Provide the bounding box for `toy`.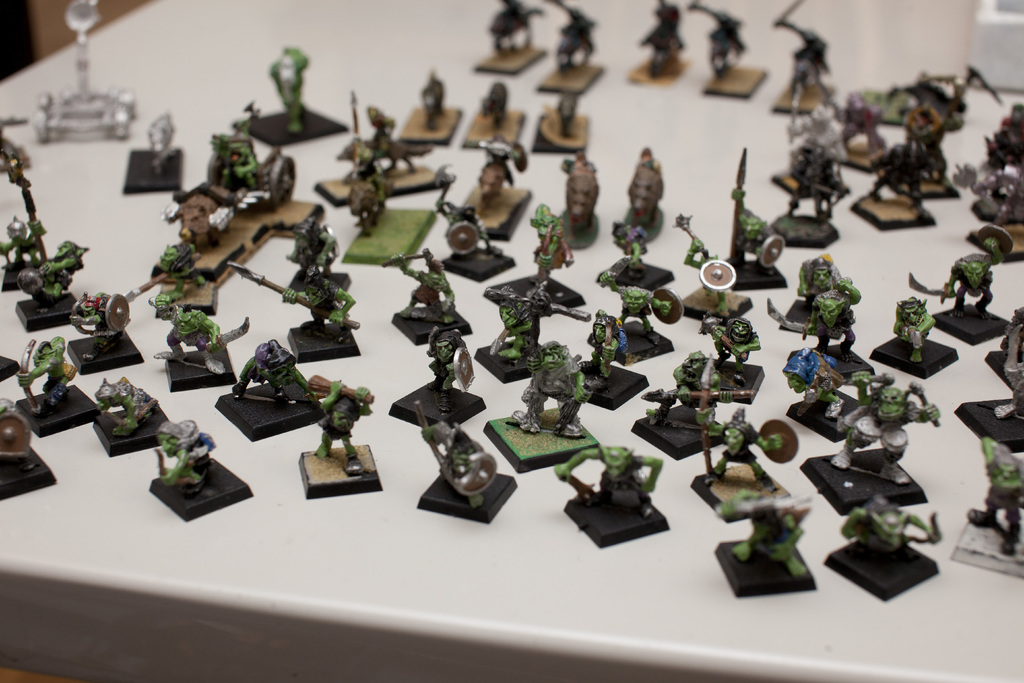
select_region(845, 136, 931, 233).
